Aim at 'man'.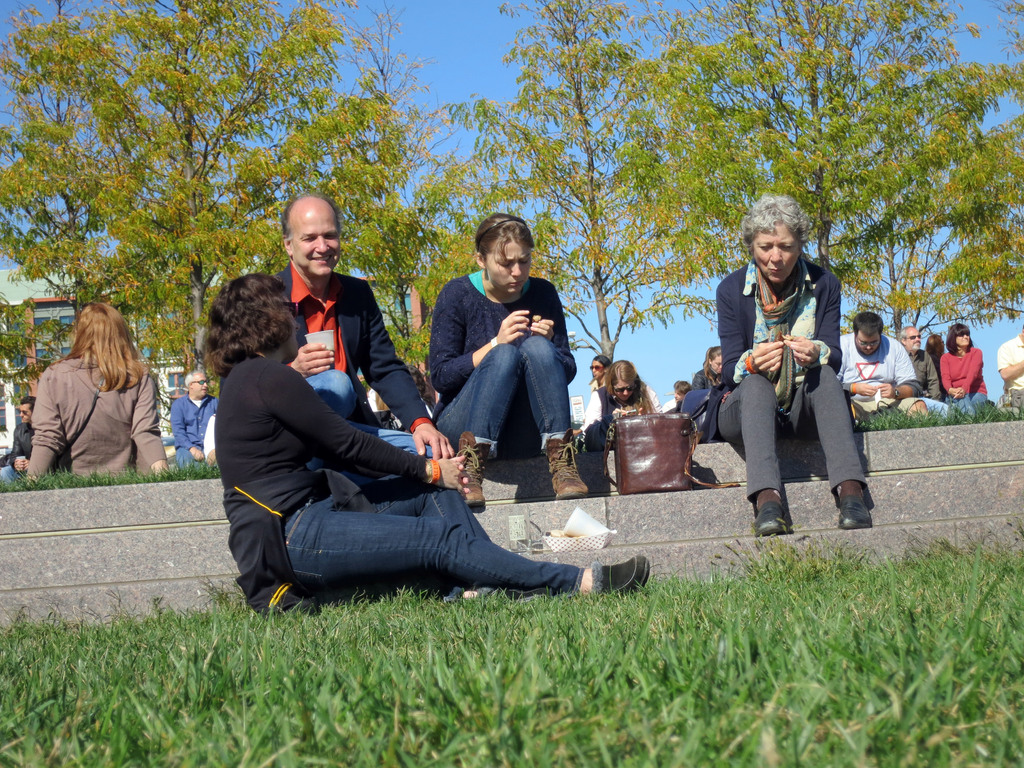
Aimed at box(265, 191, 466, 503).
